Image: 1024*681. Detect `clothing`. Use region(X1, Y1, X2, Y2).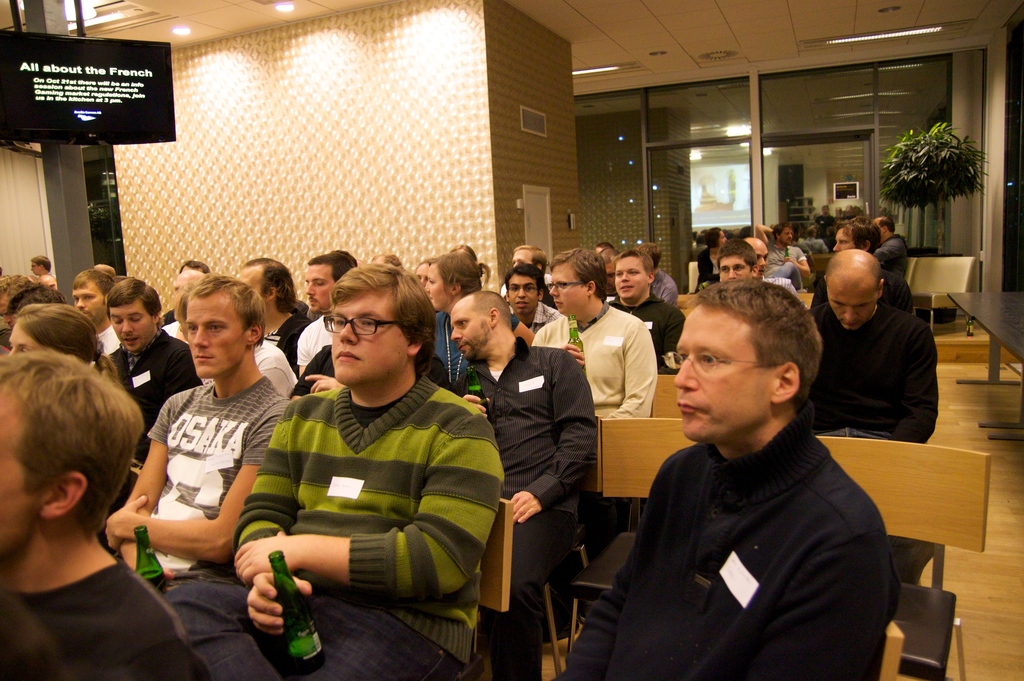
region(432, 310, 476, 378).
